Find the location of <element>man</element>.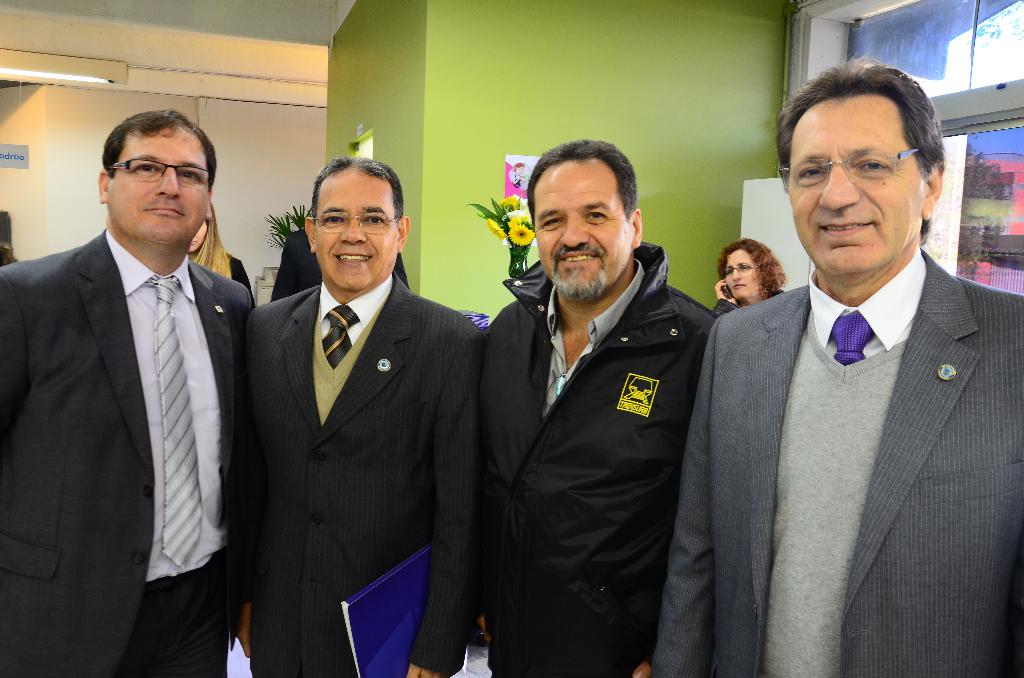
Location: (649, 60, 1023, 677).
